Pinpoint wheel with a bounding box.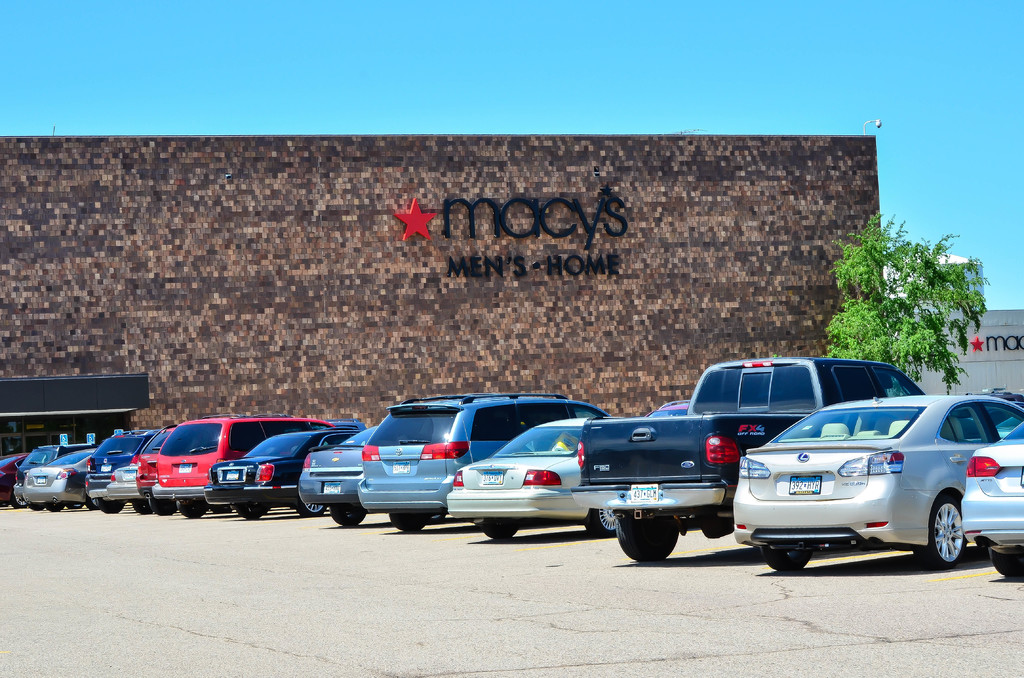
(391, 512, 426, 531).
